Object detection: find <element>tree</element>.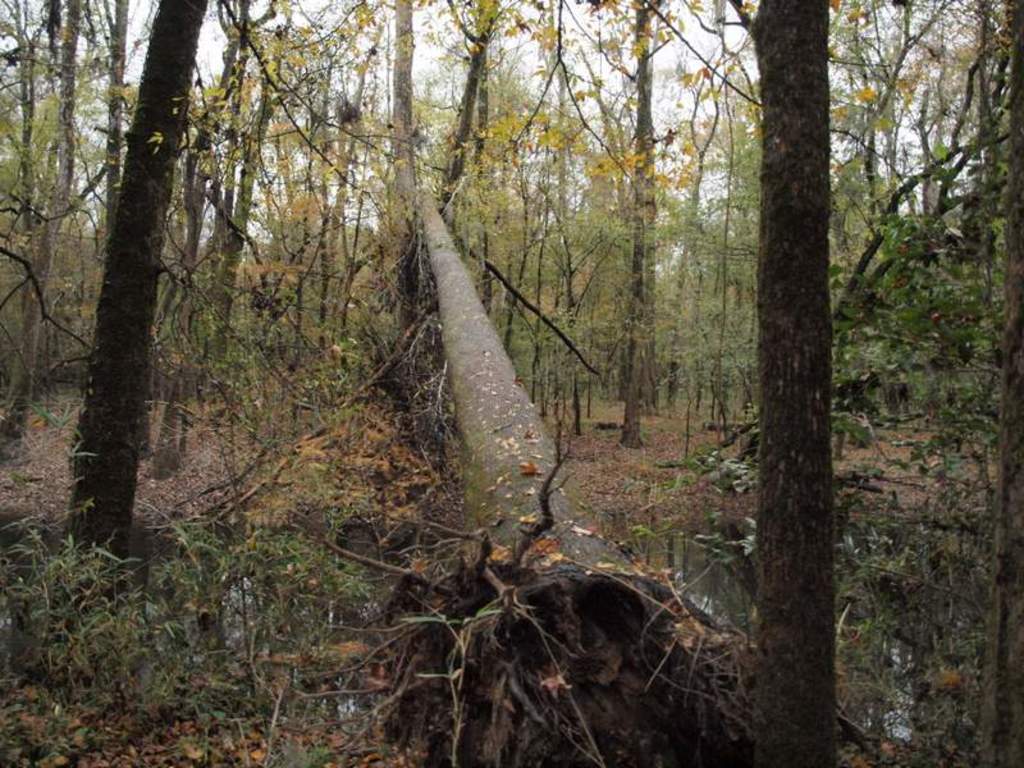
left=351, top=0, right=475, bottom=503.
